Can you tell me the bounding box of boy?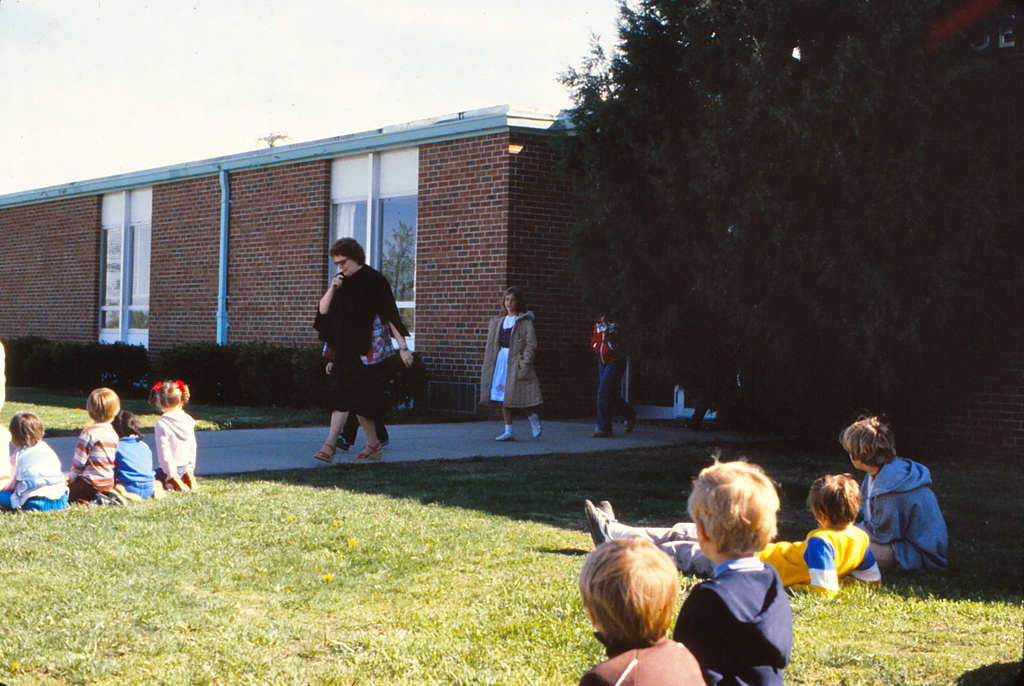
rect(62, 385, 124, 508).
